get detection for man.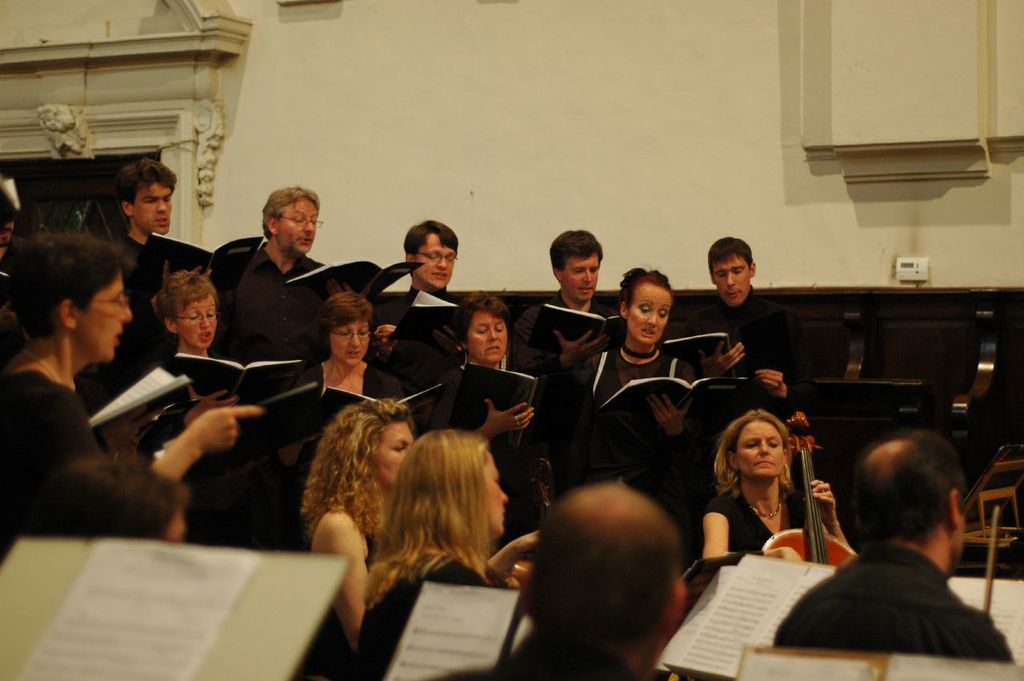
Detection: l=375, t=218, r=456, b=391.
